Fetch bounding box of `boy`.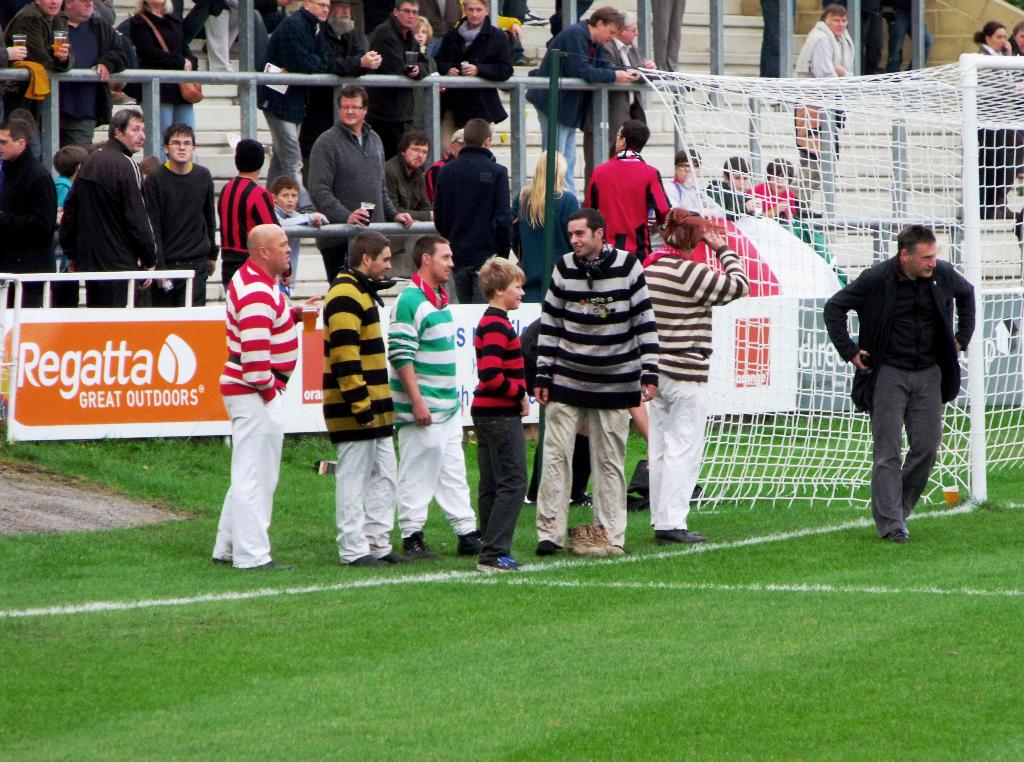
Bbox: locate(44, 142, 88, 311).
